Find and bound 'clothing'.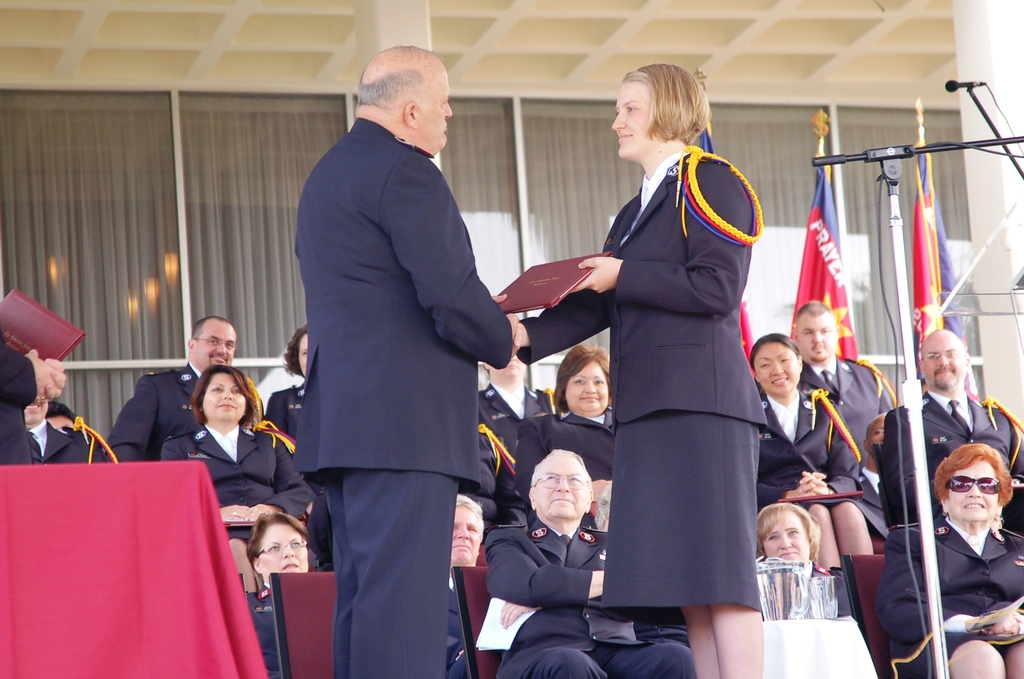
Bound: (left=105, top=355, right=204, bottom=455).
